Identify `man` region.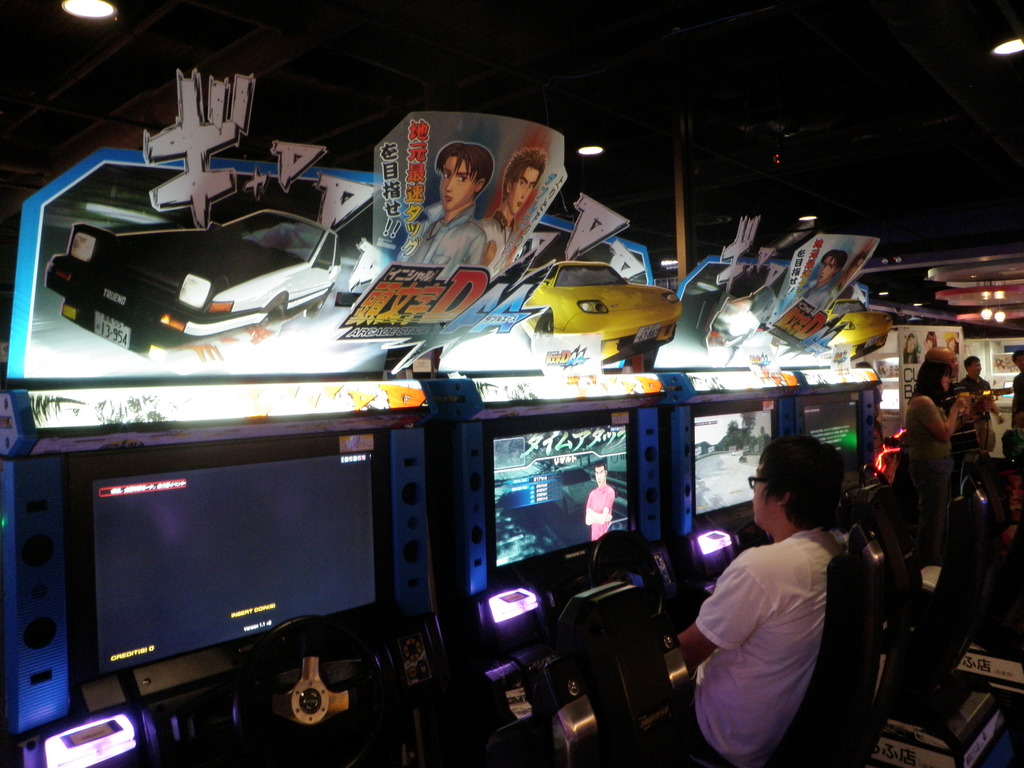
Region: Rect(669, 432, 829, 767).
